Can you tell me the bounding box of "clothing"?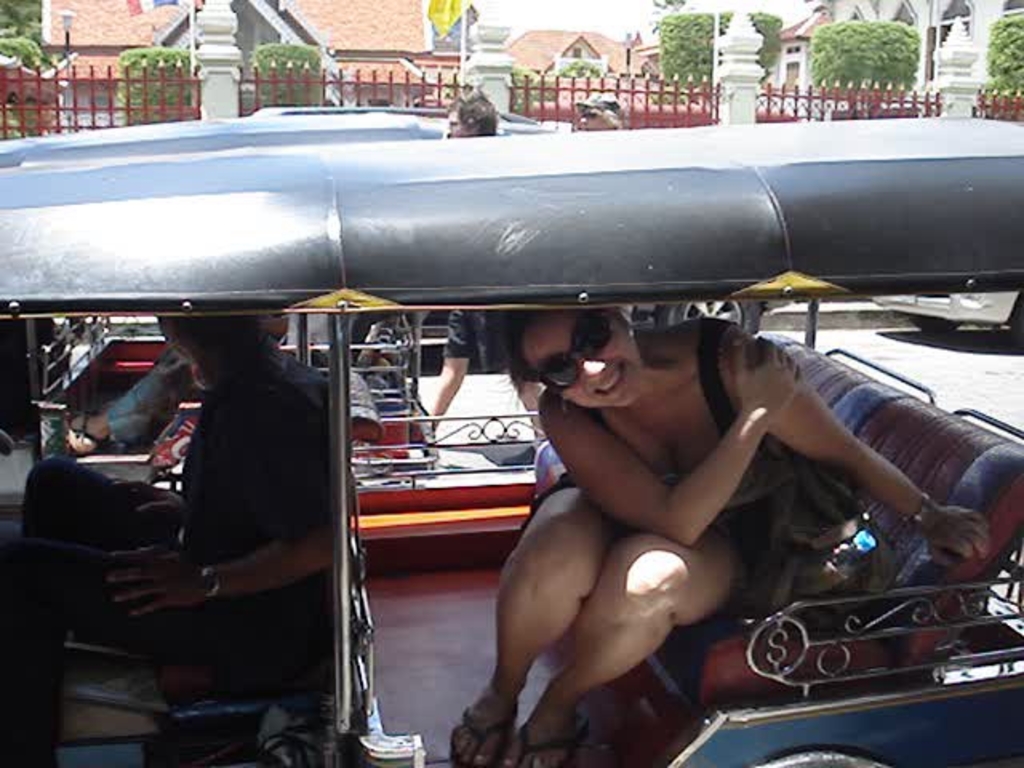
box(104, 357, 184, 458).
